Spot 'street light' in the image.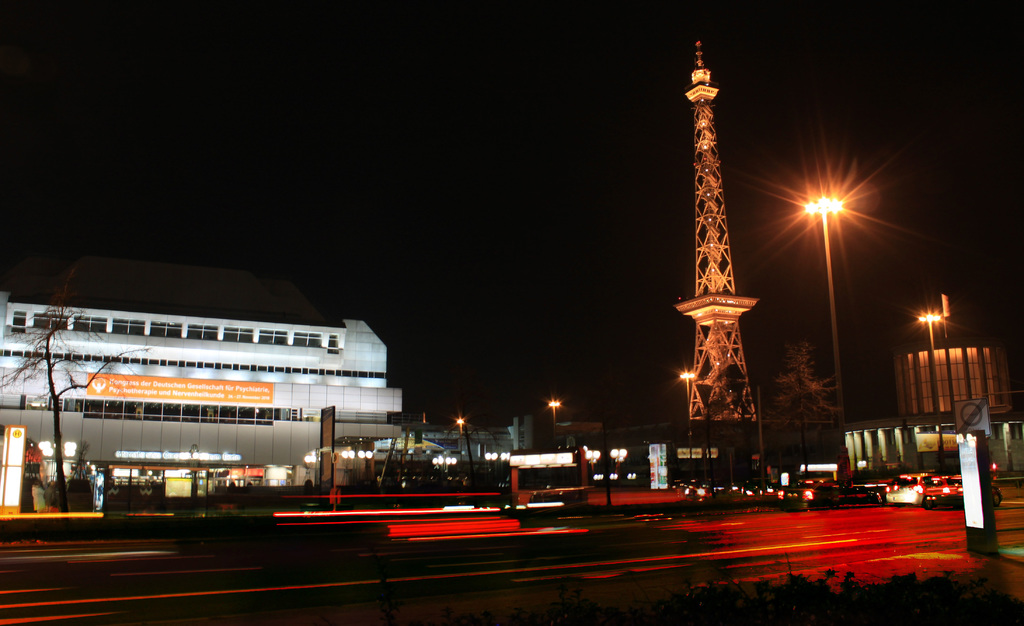
'street light' found at <region>916, 308, 945, 477</region>.
